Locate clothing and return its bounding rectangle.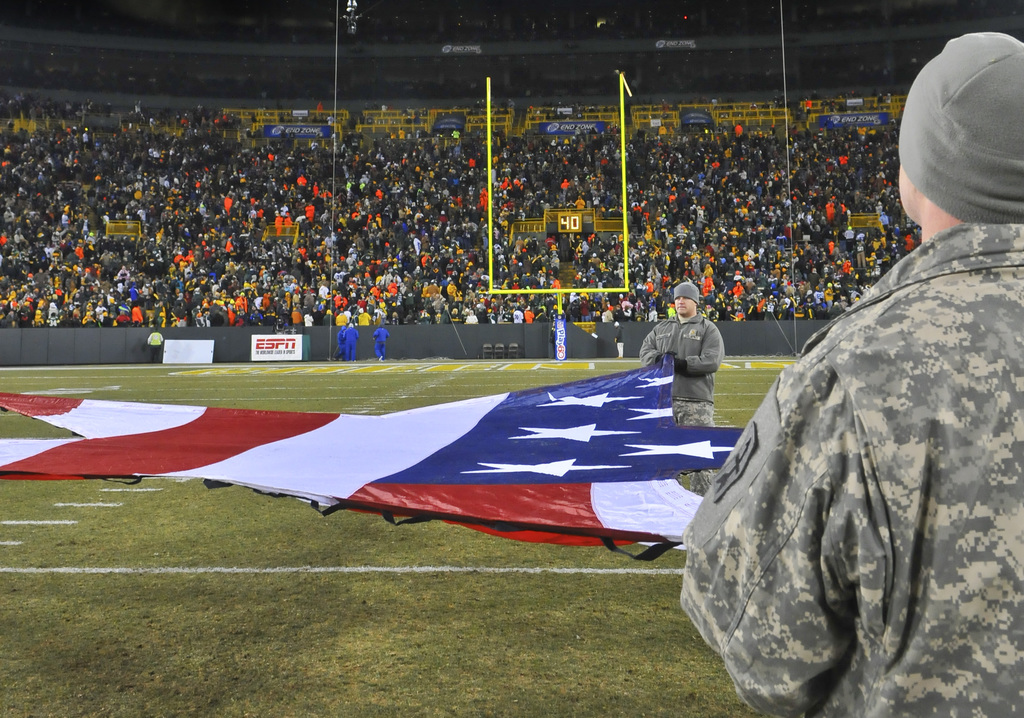
detection(778, 297, 785, 307).
